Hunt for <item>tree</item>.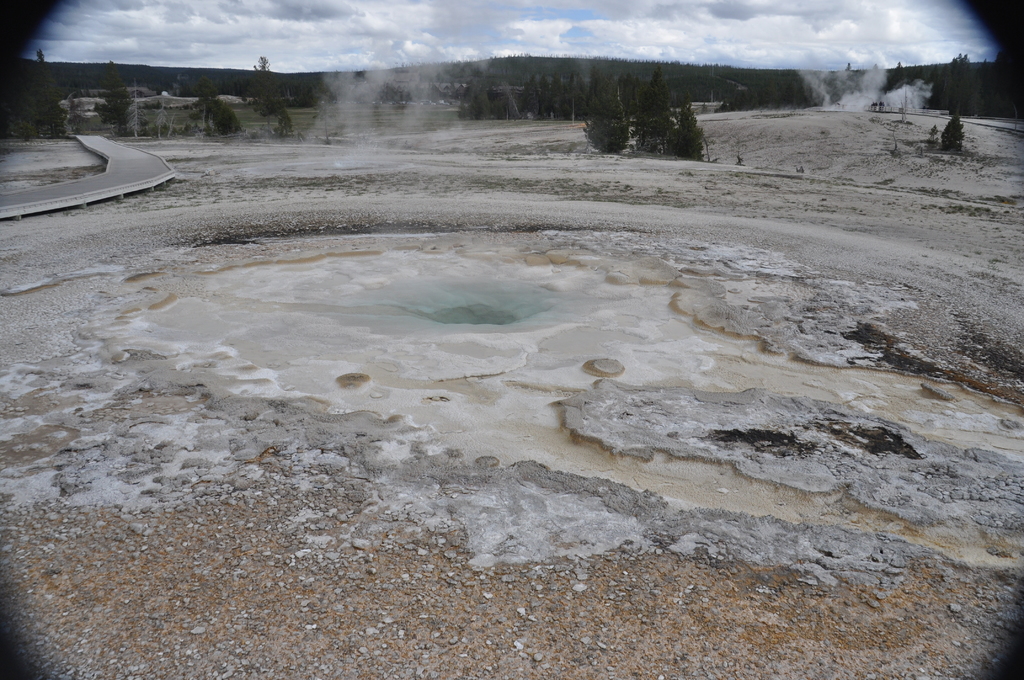
Hunted down at pyautogui.locateOnScreen(248, 50, 282, 140).
